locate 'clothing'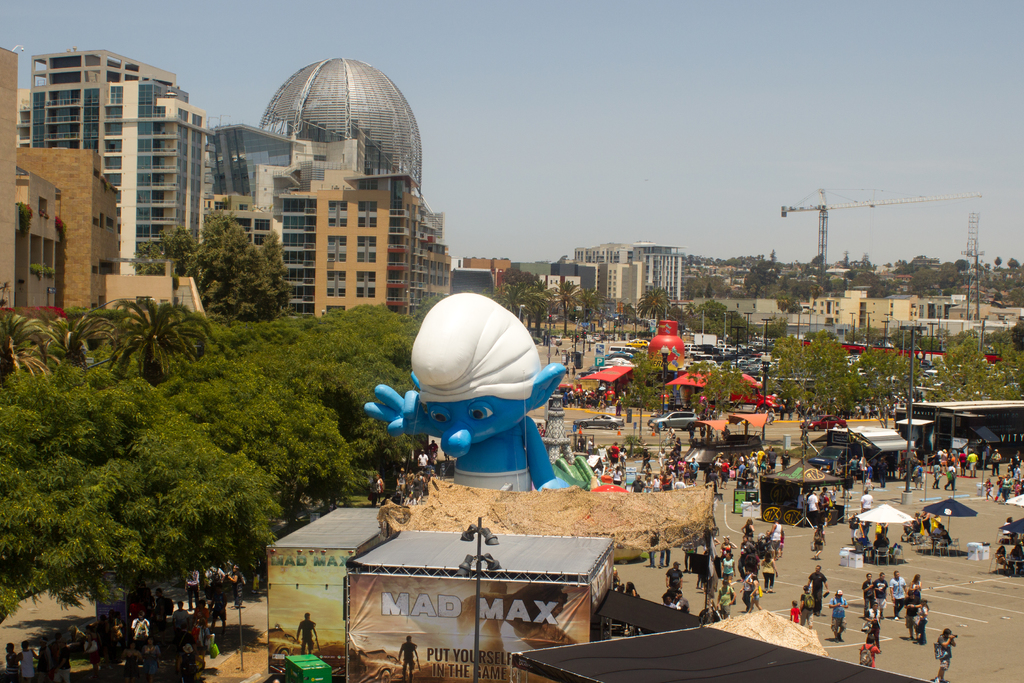
<bbox>865, 602, 884, 638</bbox>
